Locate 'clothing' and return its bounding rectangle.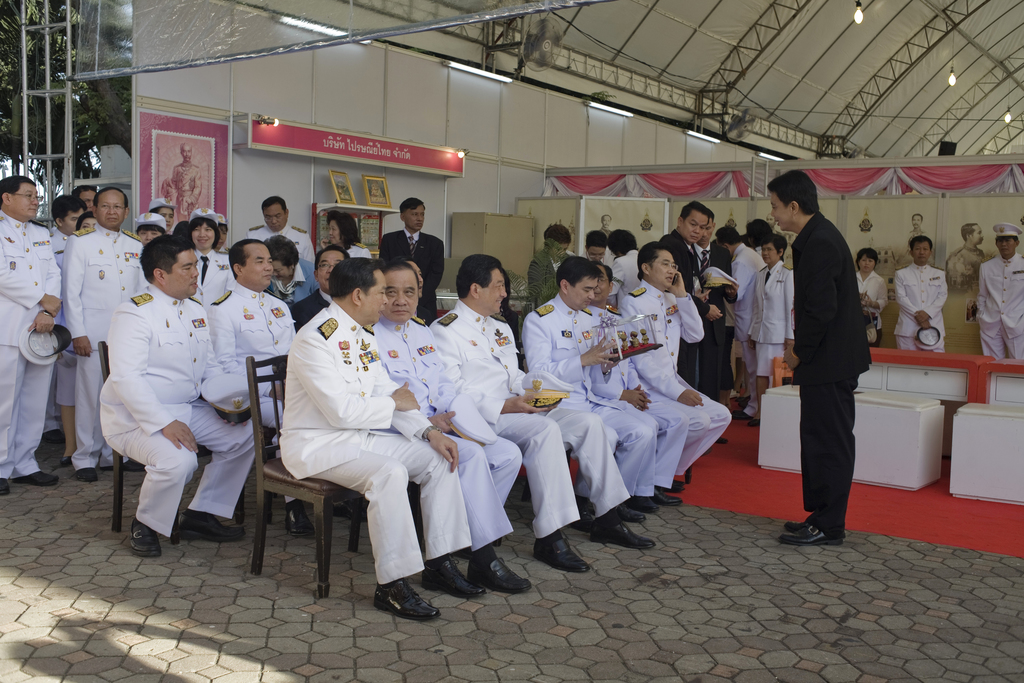
[525, 244, 573, 308].
